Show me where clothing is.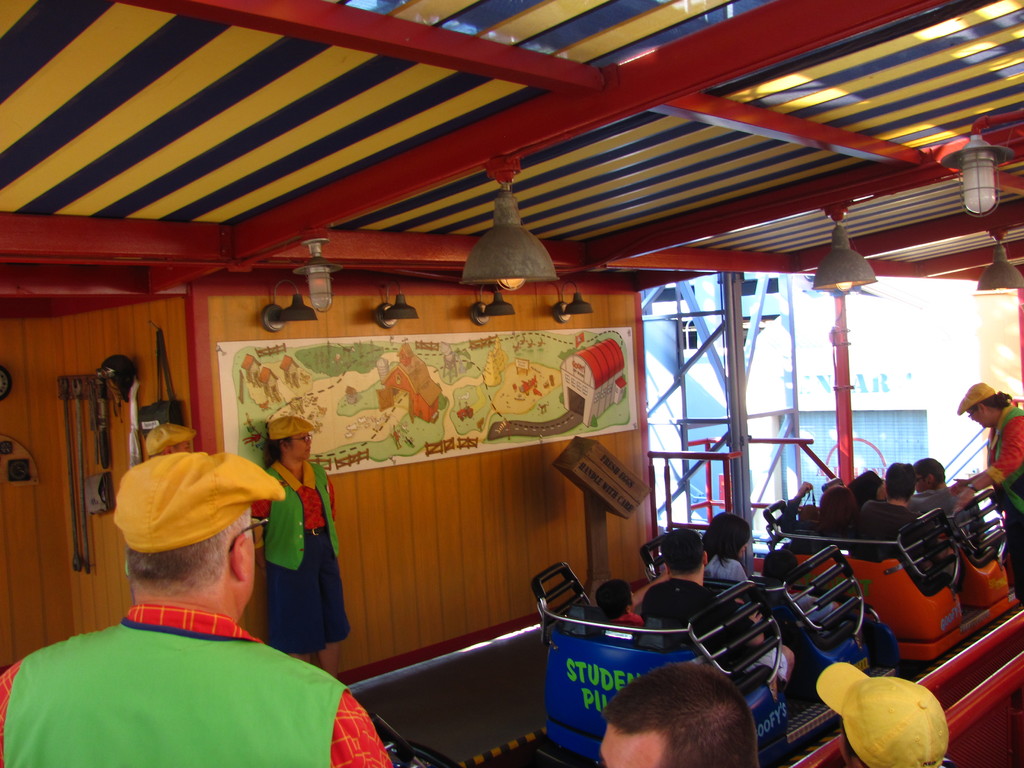
clothing is at {"x1": 641, "y1": 576, "x2": 721, "y2": 628}.
